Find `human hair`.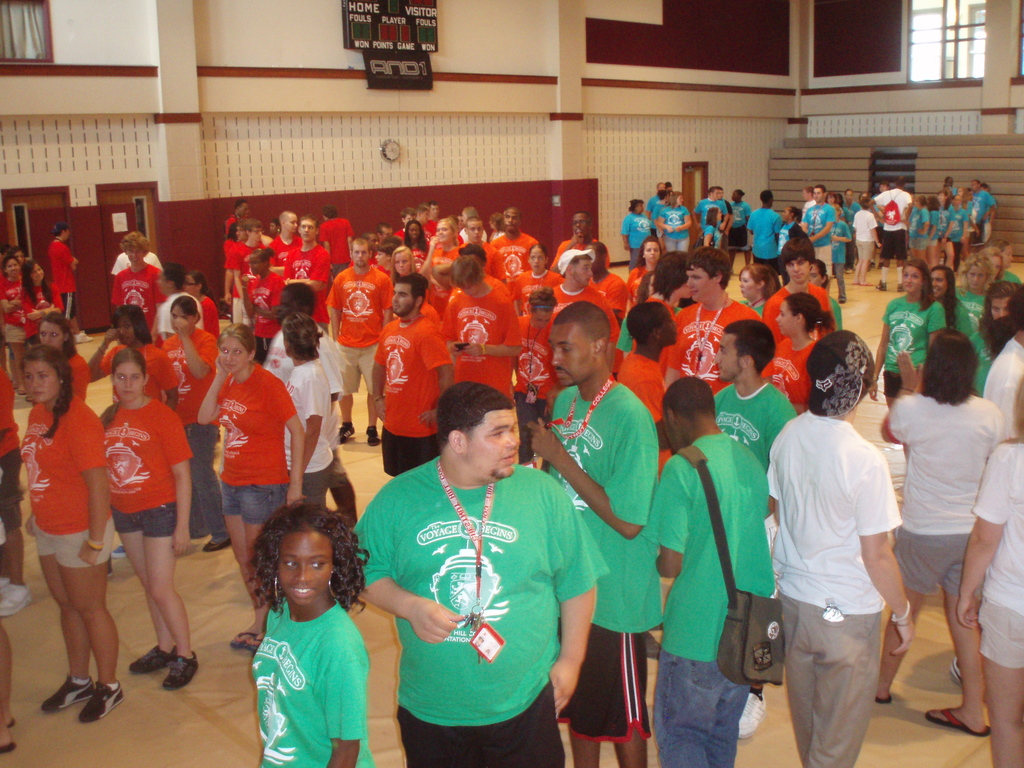
left=250, top=520, right=355, bottom=619.
